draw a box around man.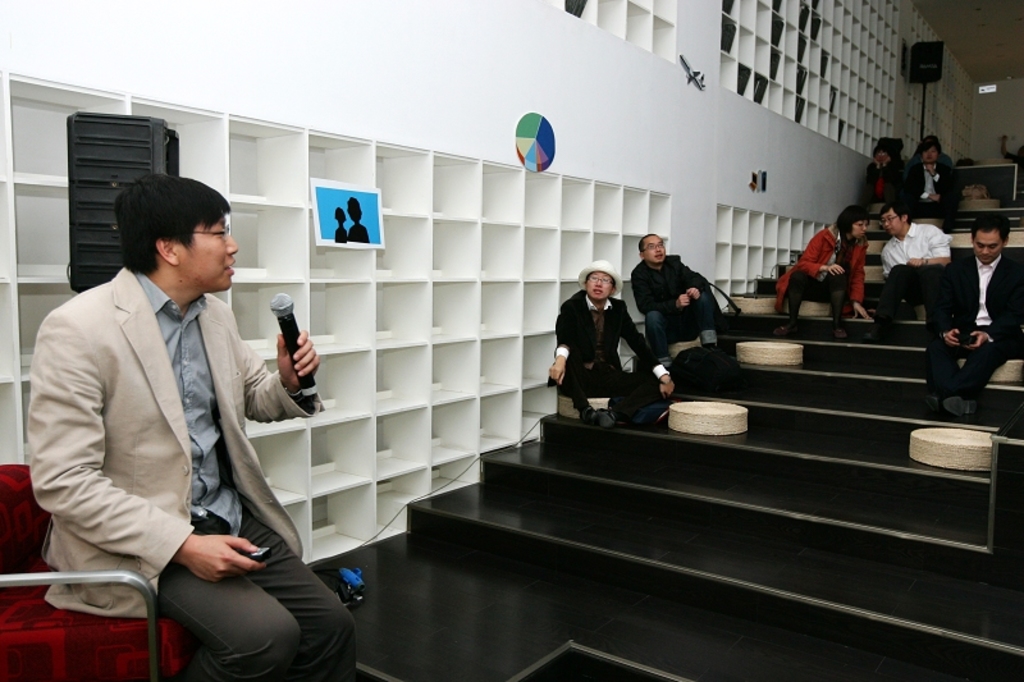
545 260 677 416.
